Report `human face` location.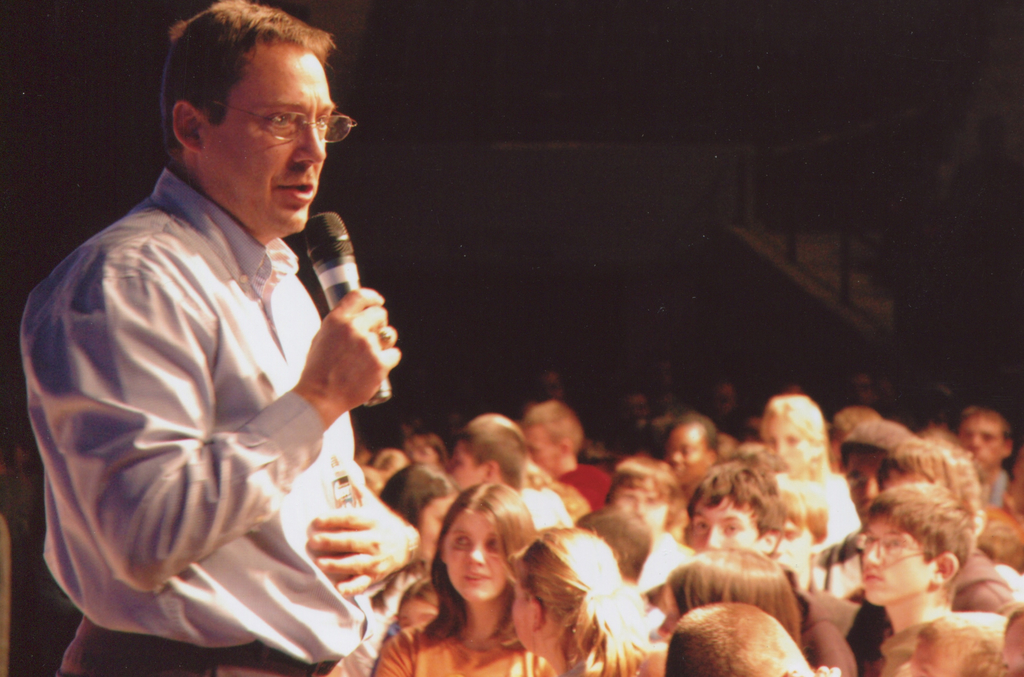
Report: region(687, 495, 758, 550).
